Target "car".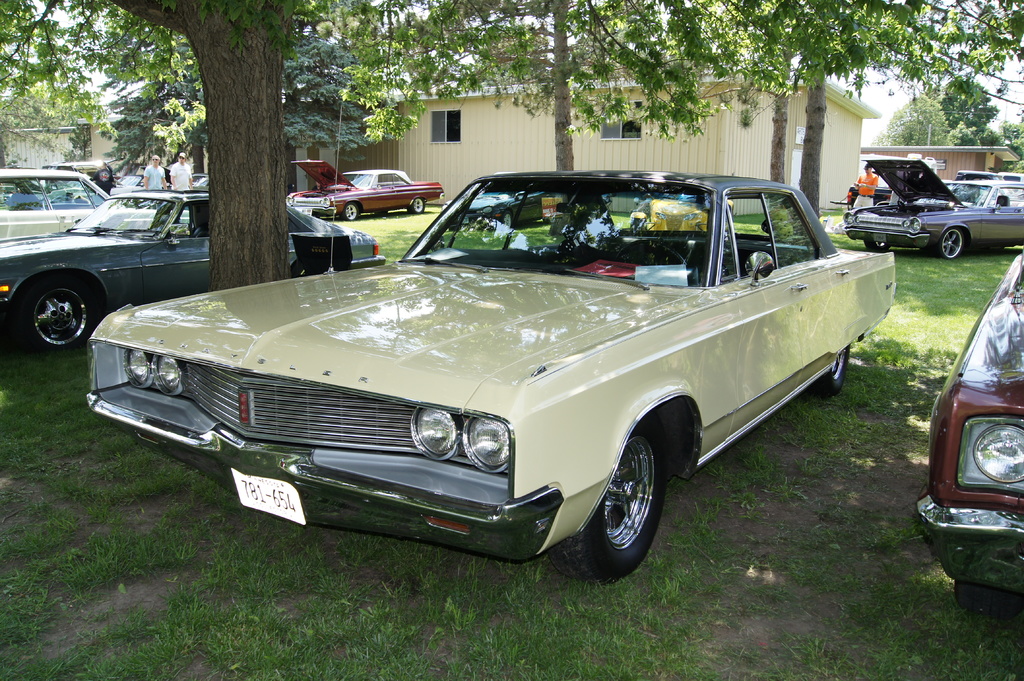
Target region: box=[913, 254, 1023, 597].
